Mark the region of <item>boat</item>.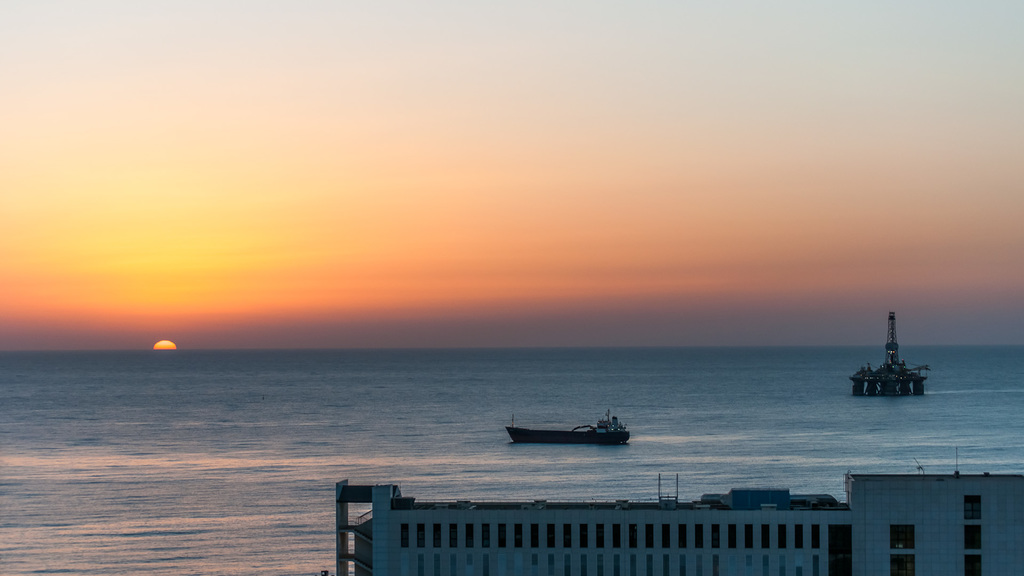
Region: bbox(499, 402, 642, 454).
